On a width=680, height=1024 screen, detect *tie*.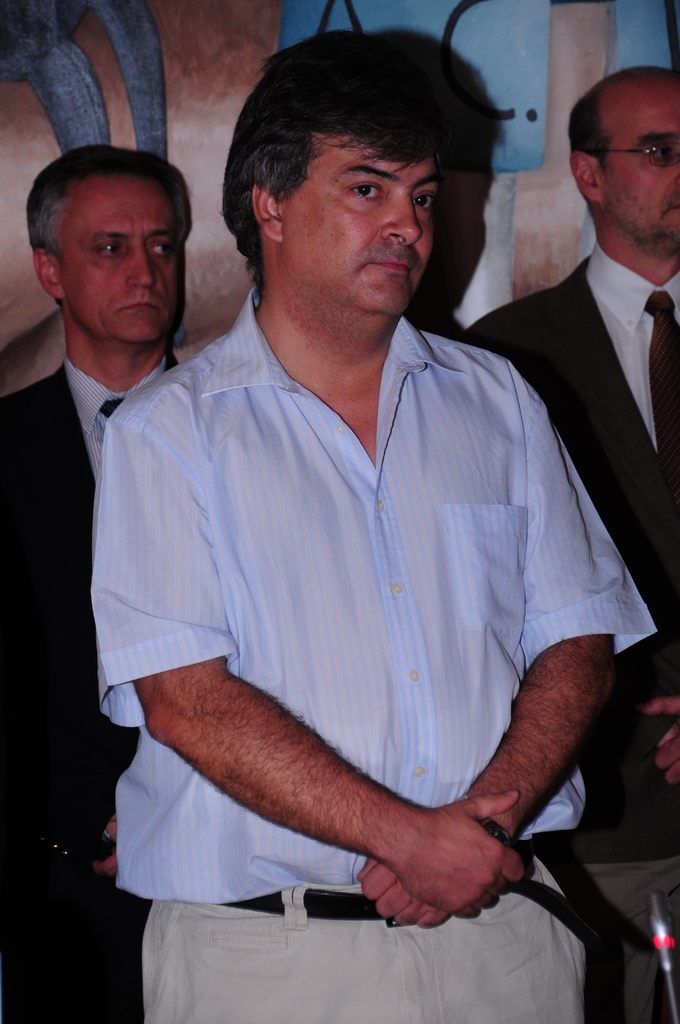
x1=639, y1=288, x2=679, y2=529.
